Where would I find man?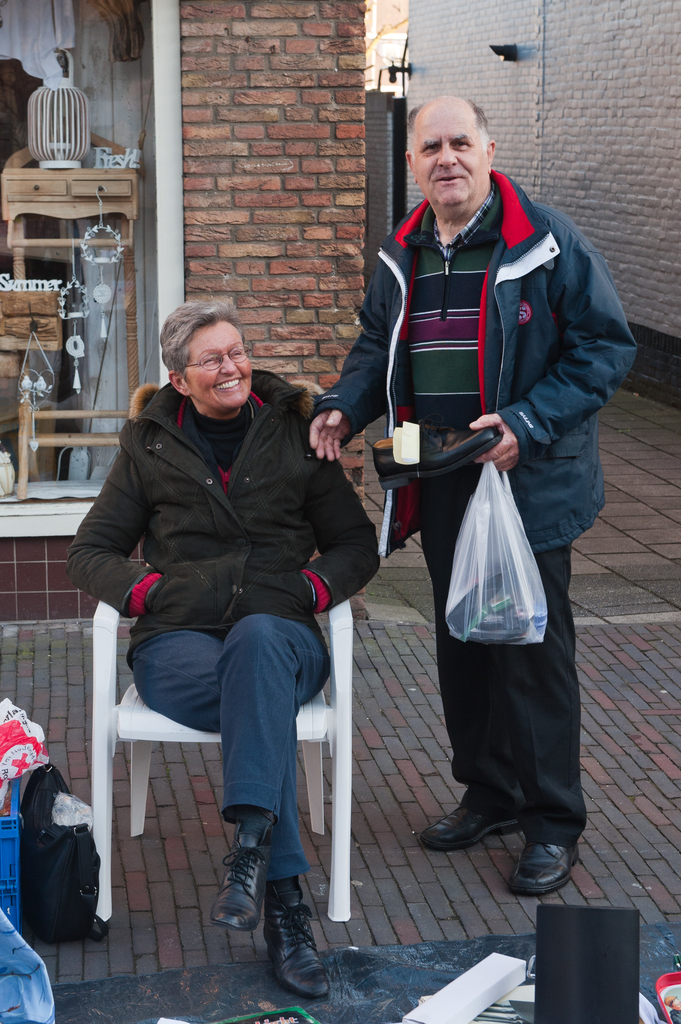
At region(305, 81, 637, 902).
